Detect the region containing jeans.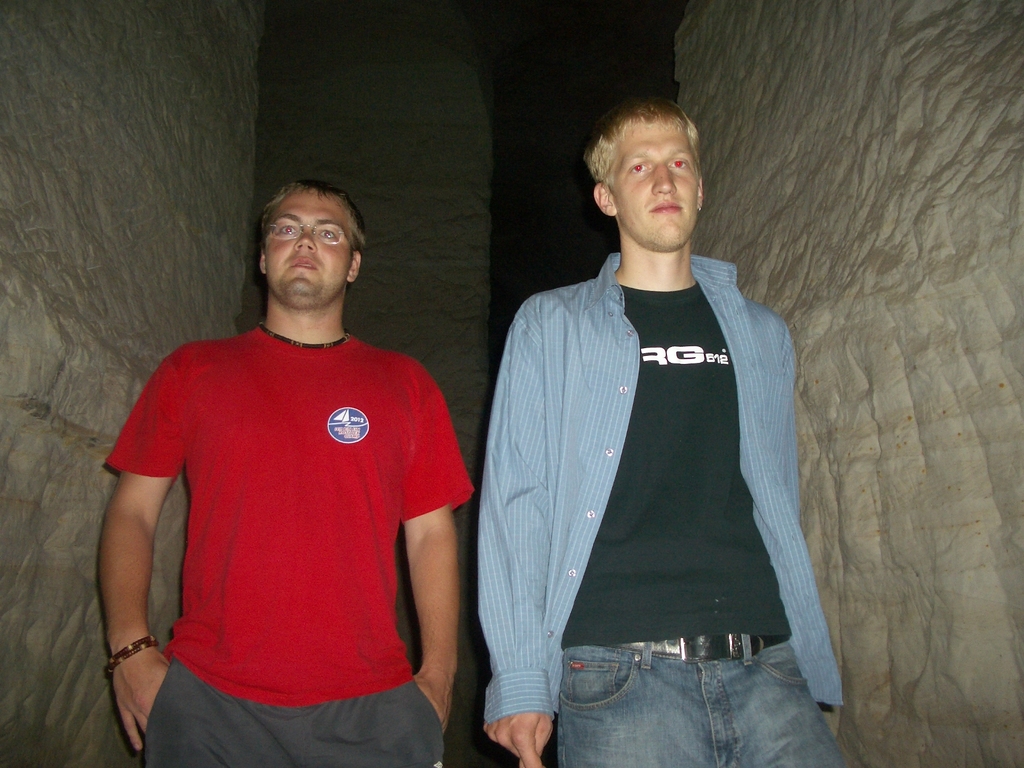
[522, 627, 838, 760].
